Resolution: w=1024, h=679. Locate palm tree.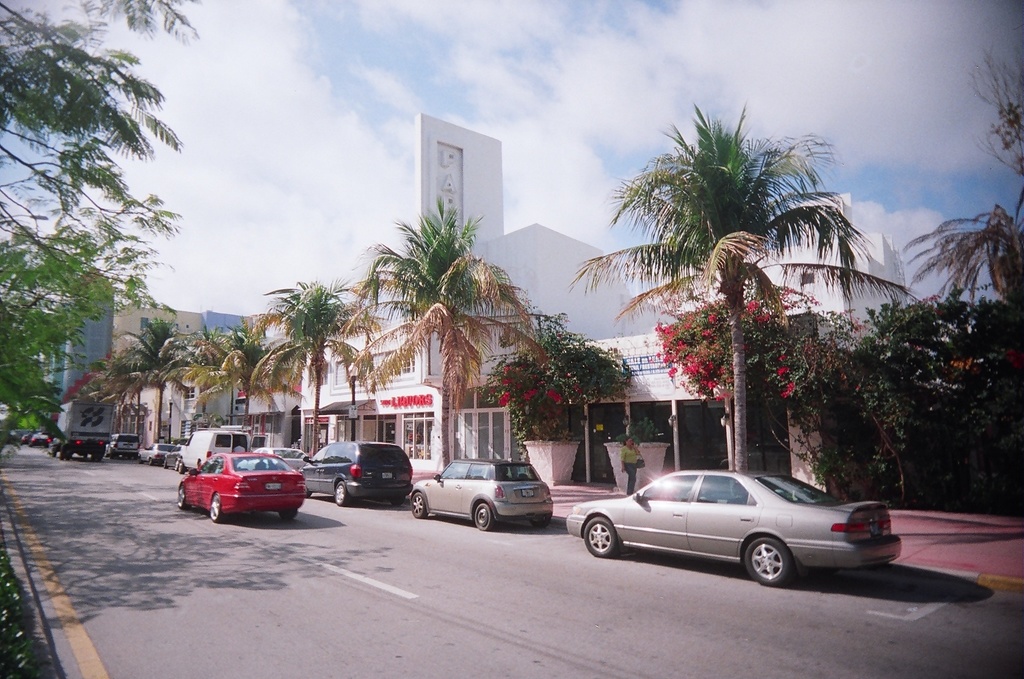
region(897, 39, 1023, 334).
